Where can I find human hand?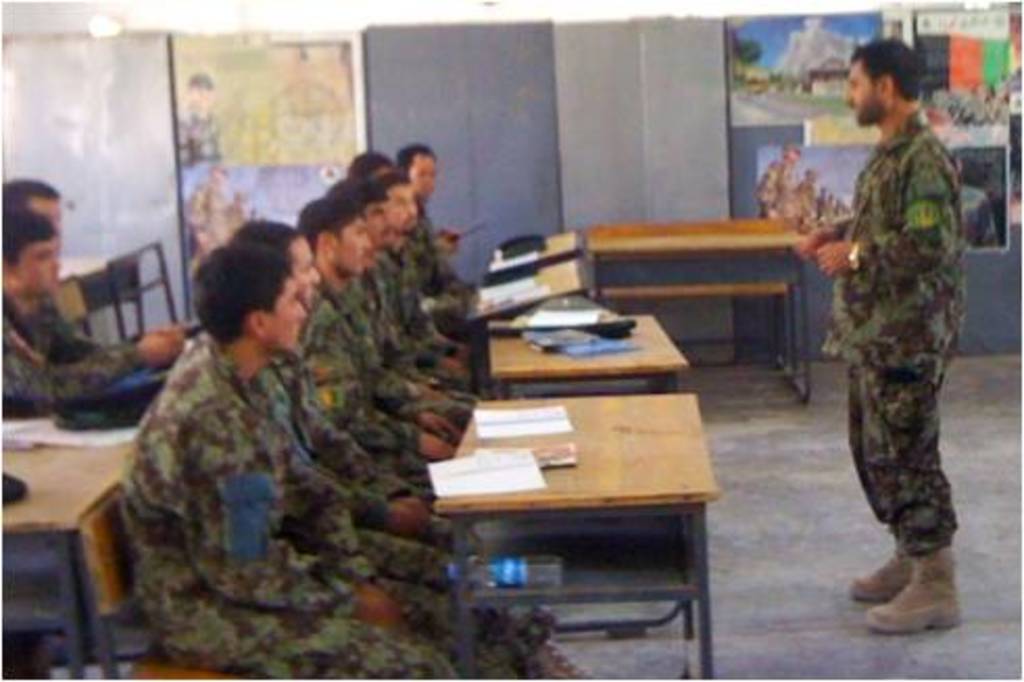
You can find it at box=[417, 409, 463, 440].
